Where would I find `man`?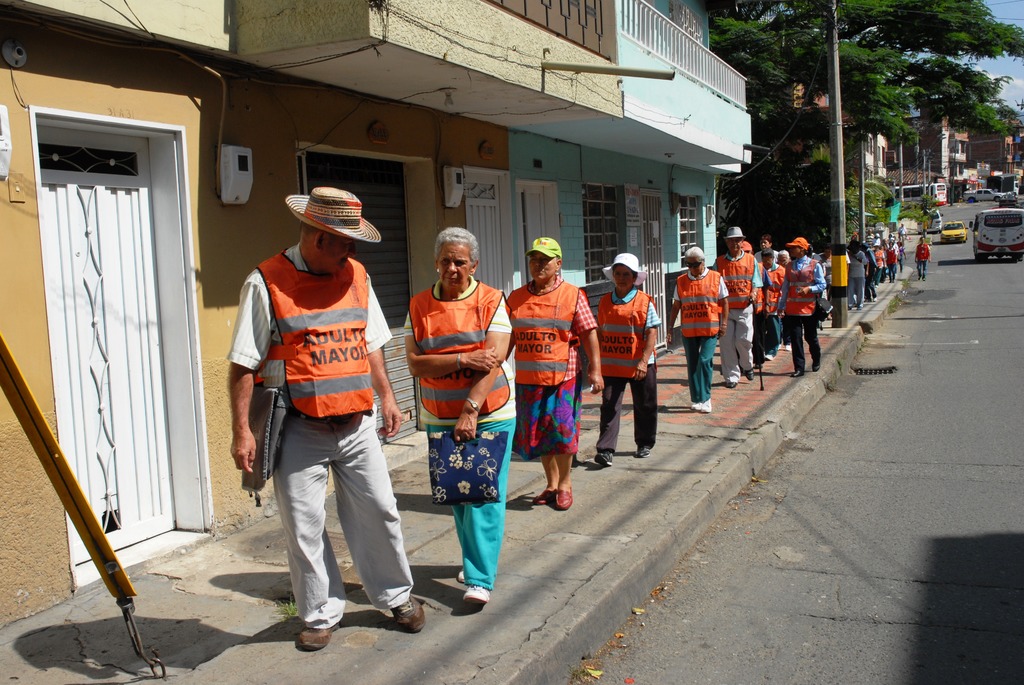
At [225, 196, 413, 643].
